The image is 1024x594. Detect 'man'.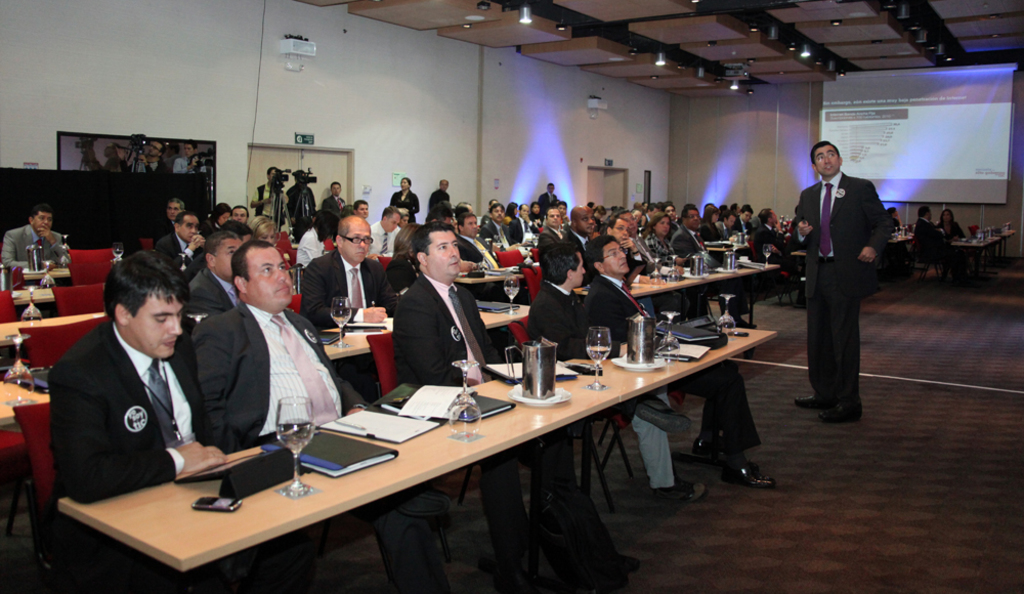
Detection: x1=601 y1=214 x2=654 y2=274.
